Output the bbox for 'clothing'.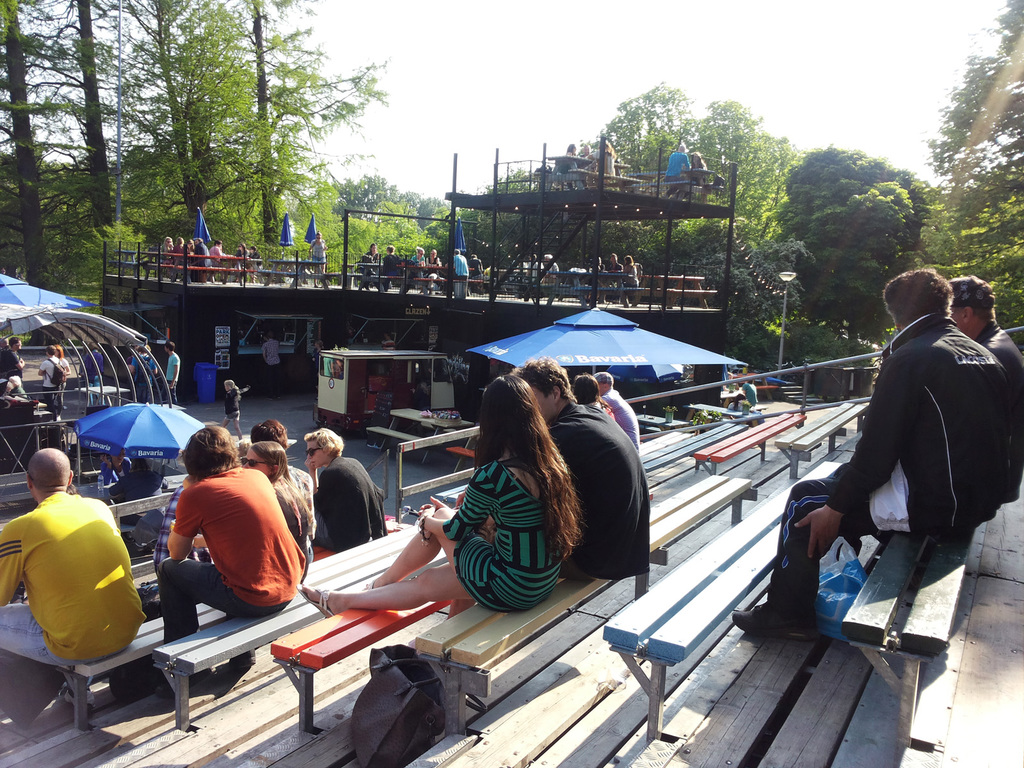
<box>130,350,162,405</box>.
